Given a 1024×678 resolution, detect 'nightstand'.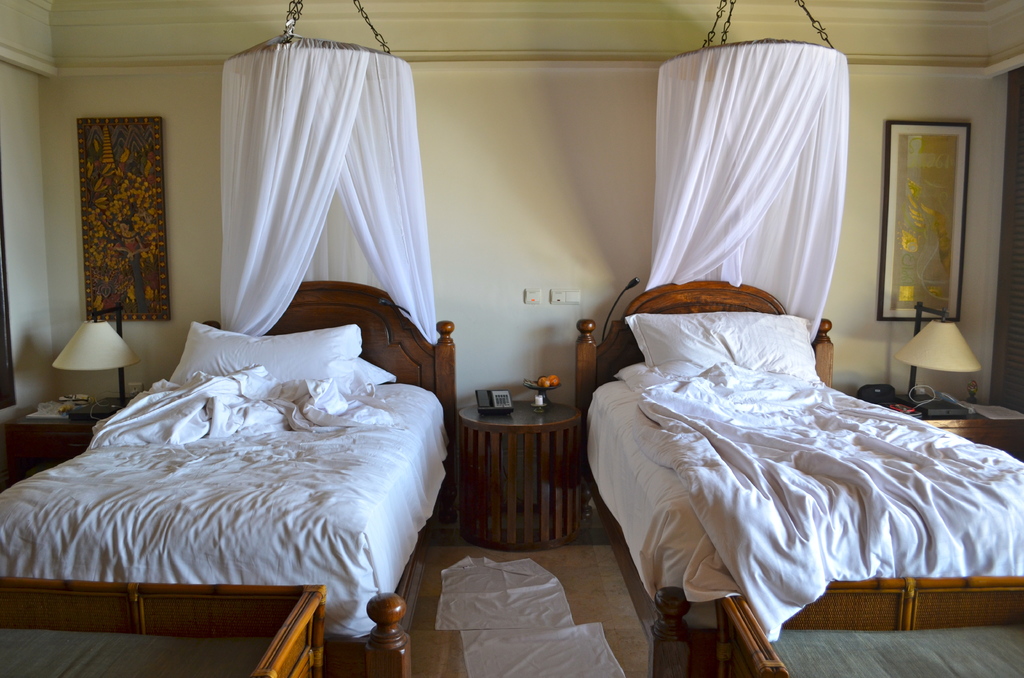
crop(442, 395, 586, 559).
